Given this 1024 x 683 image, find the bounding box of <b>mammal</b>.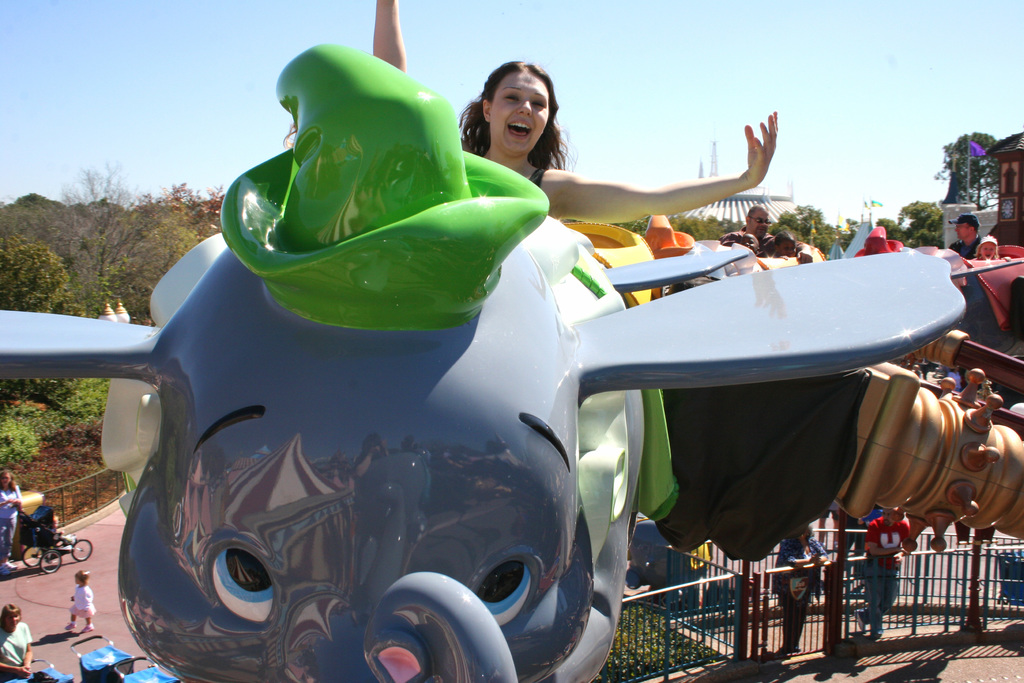
770 230 800 259.
